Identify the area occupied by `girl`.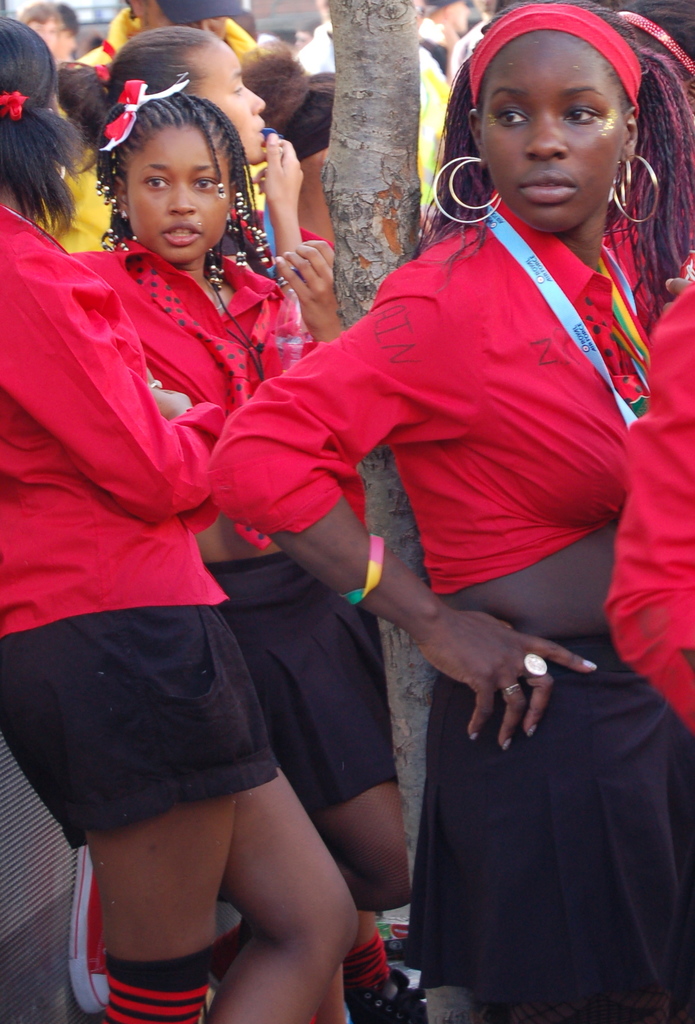
Area: (x1=47, y1=20, x2=305, y2=279).
